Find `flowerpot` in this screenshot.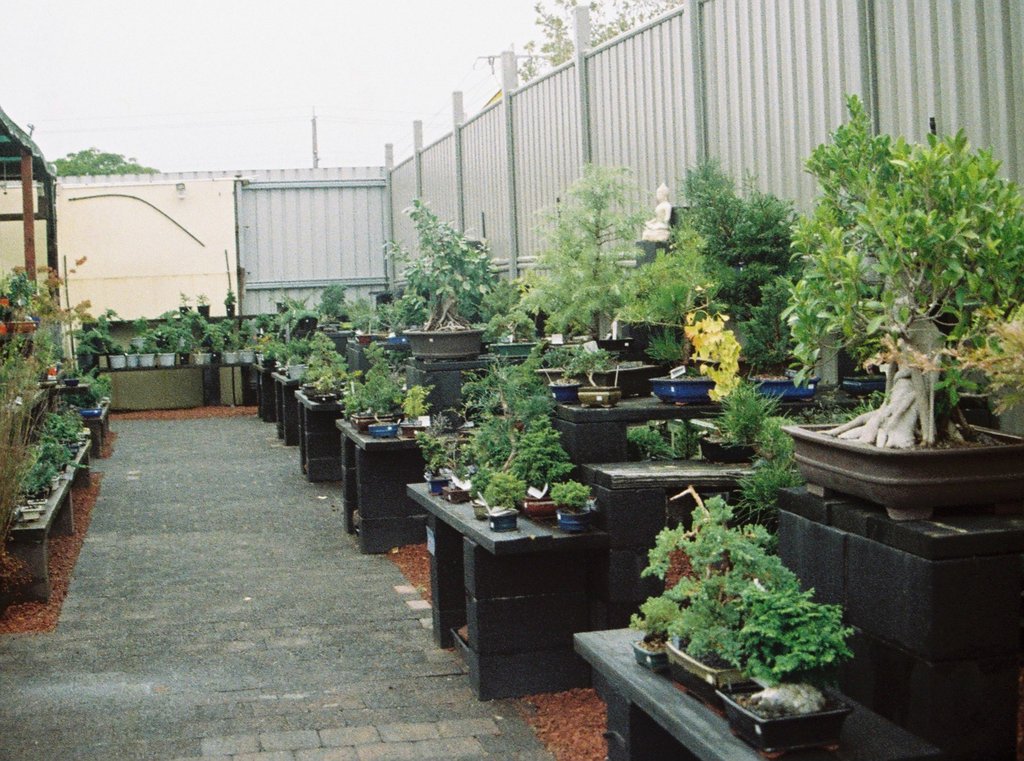
The bounding box for `flowerpot` is Rect(664, 642, 753, 699).
